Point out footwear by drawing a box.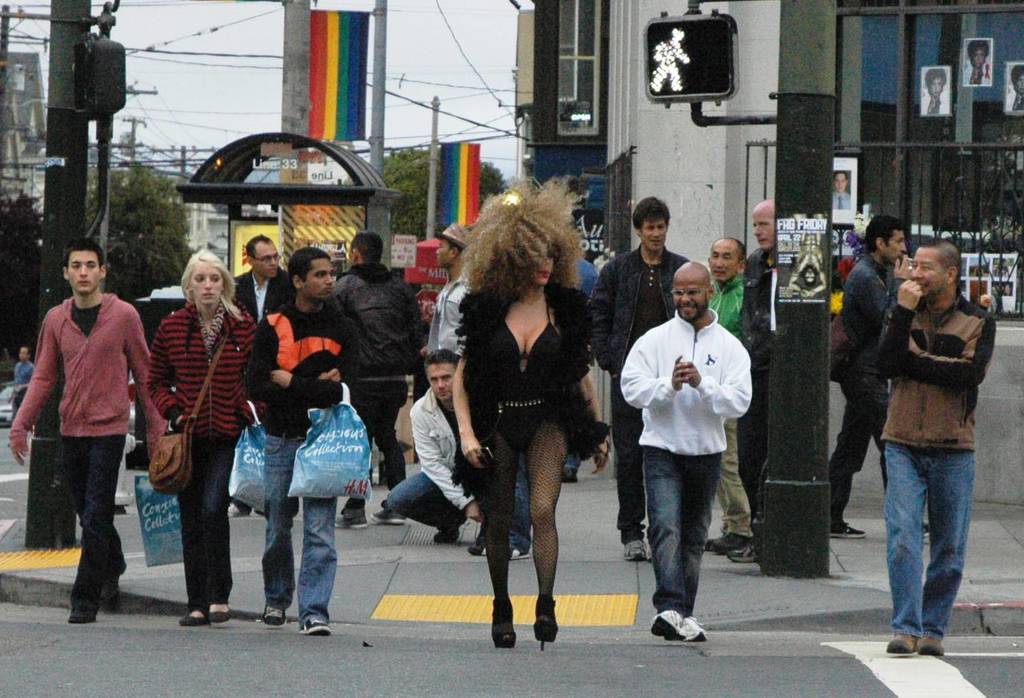
725/539/756/559.
